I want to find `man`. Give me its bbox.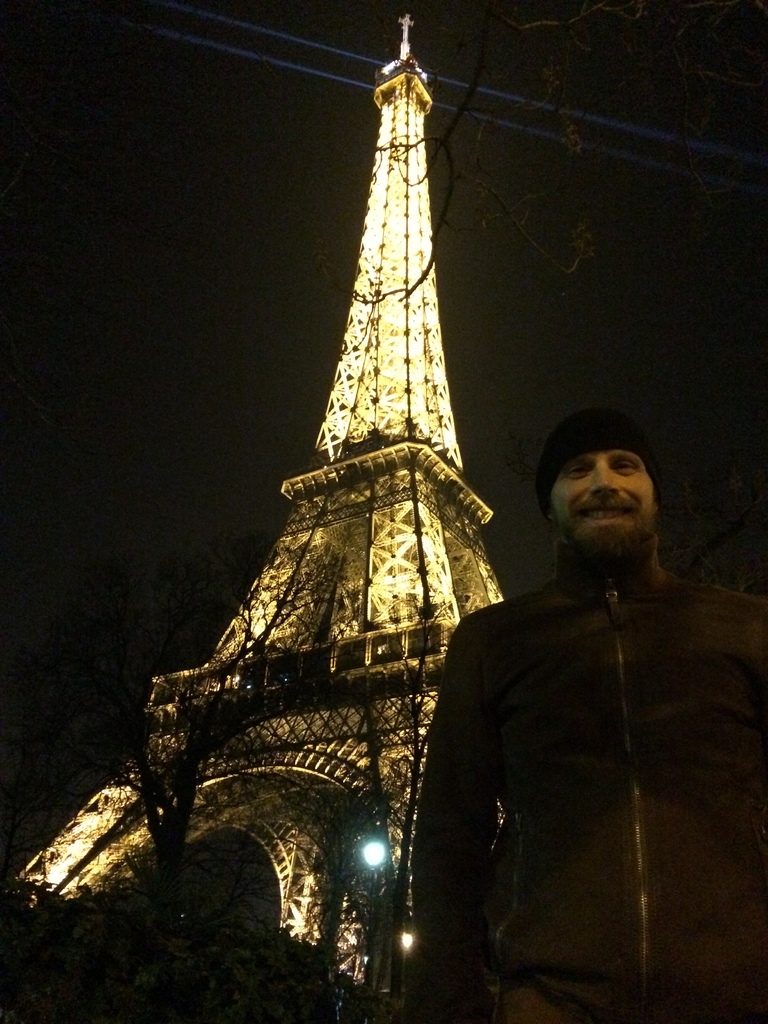
locate(406, 402, 767, 1023).
